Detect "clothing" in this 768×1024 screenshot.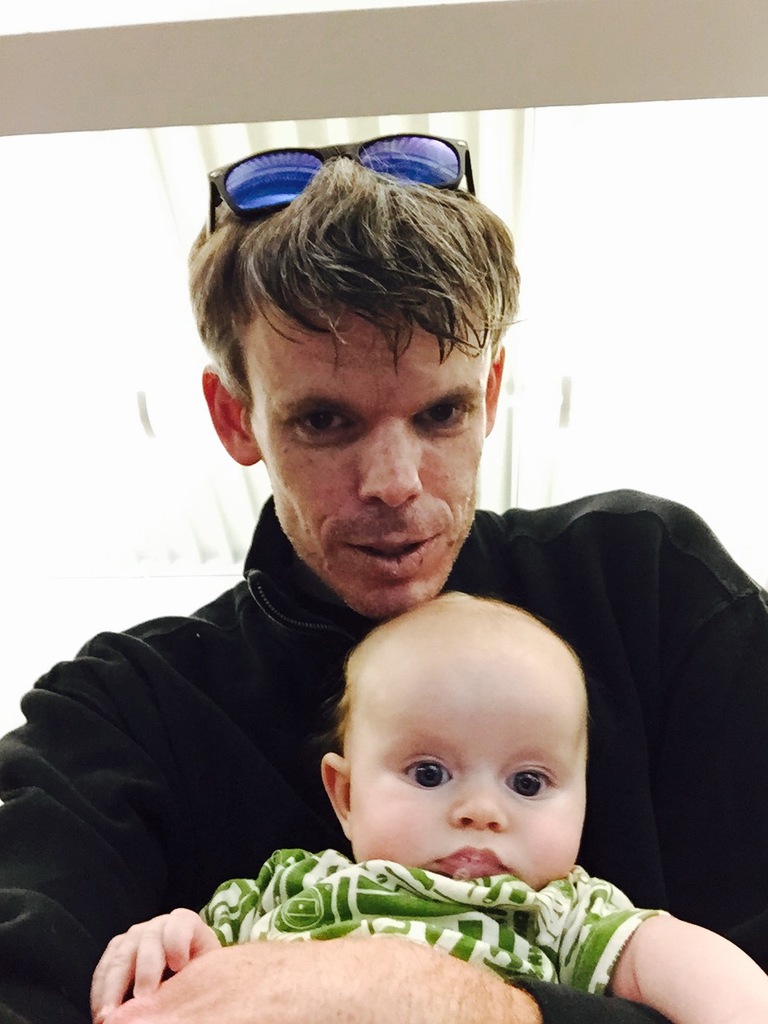
Detection: <box>0,492,762,1017</box>.
